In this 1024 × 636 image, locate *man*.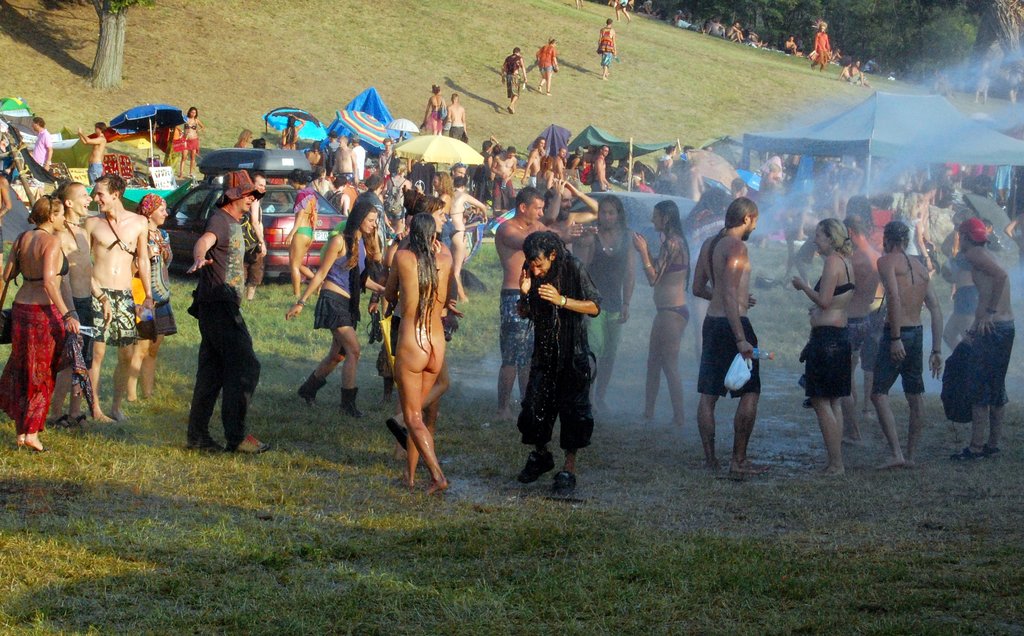
Bounding box: {"left": 694, "top": 199, "right": 760, "bottom": 480}.
